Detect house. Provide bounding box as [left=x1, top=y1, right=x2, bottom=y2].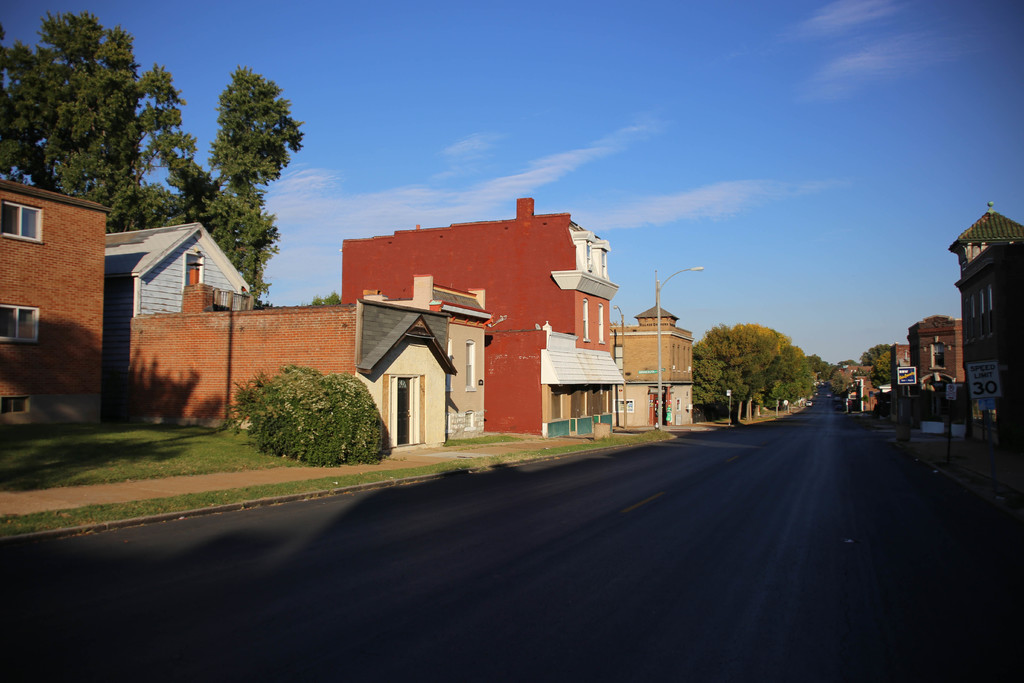
[left=842, top=365, right=883, bottom=424].
